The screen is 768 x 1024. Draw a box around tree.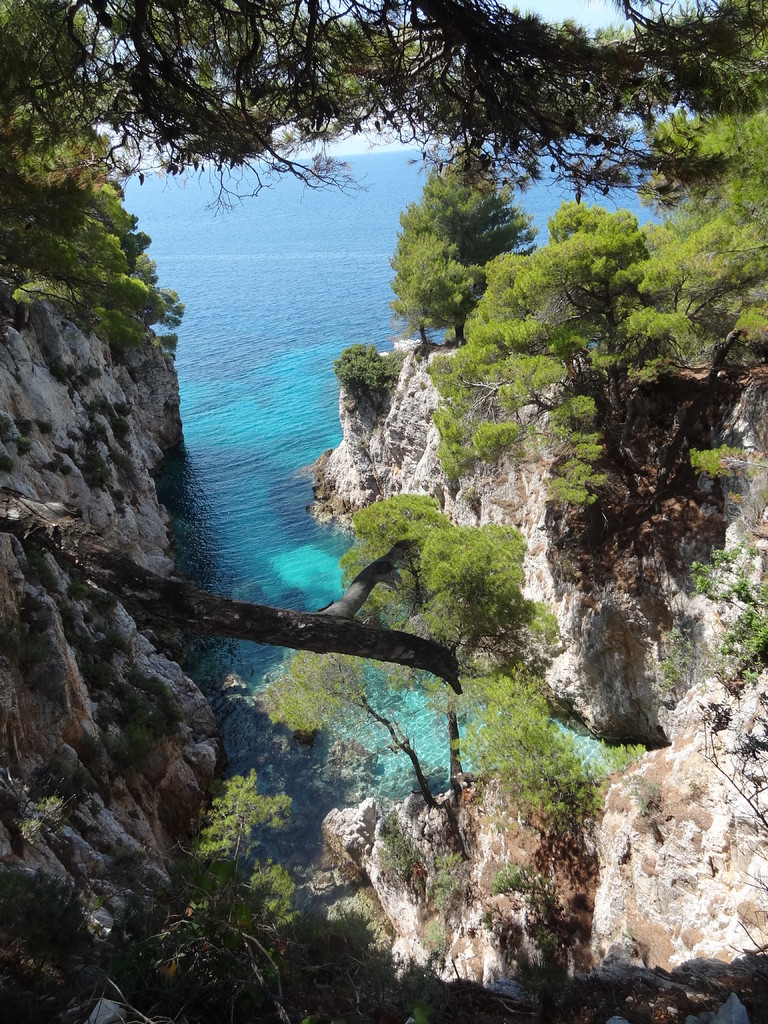
{"x1": 0, "y1": 492, "x2": 465, "y2": 705}.
